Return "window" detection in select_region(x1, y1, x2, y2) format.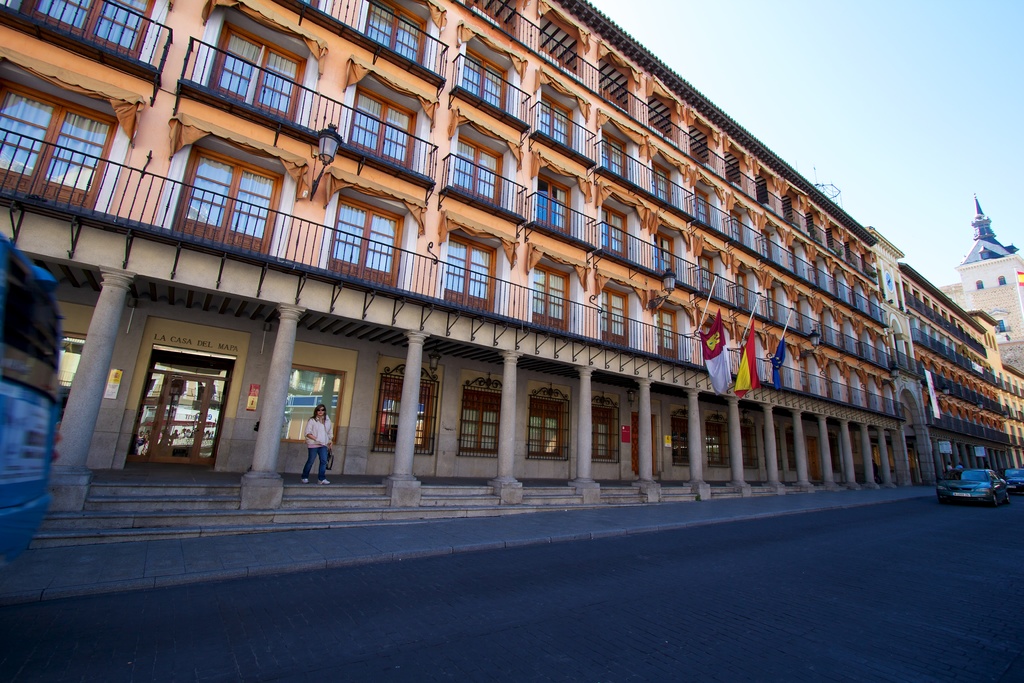
select_region(706, 421, 728, 466).
